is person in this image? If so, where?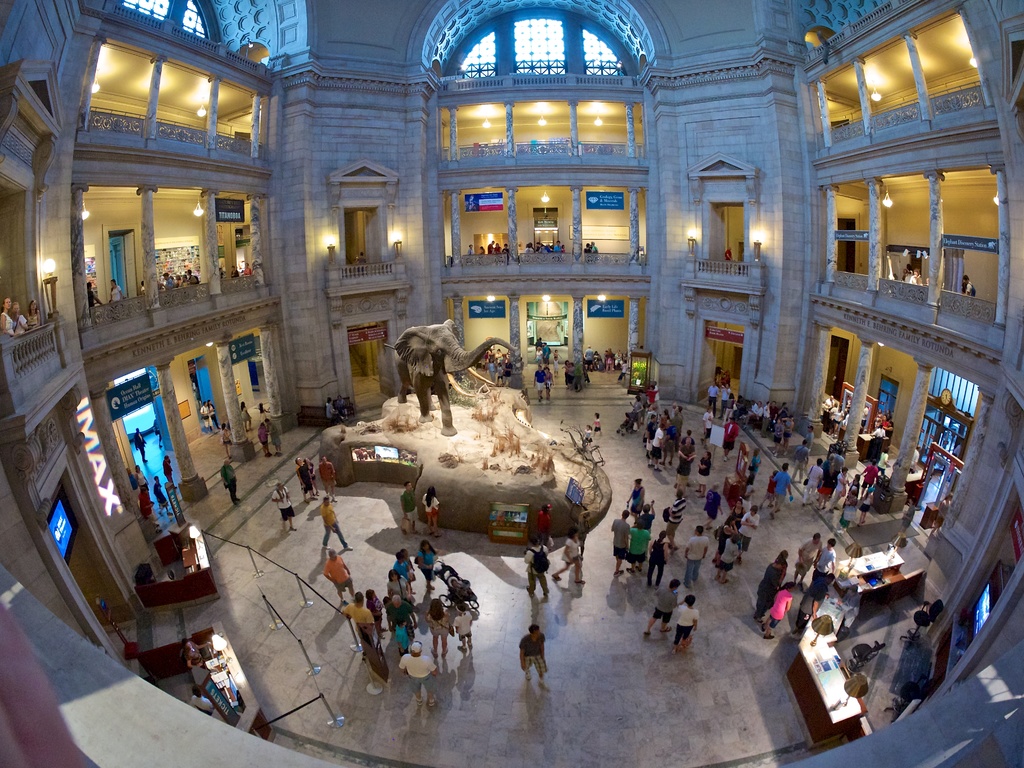
Yes, at <box>0,297,13,334</box>.
